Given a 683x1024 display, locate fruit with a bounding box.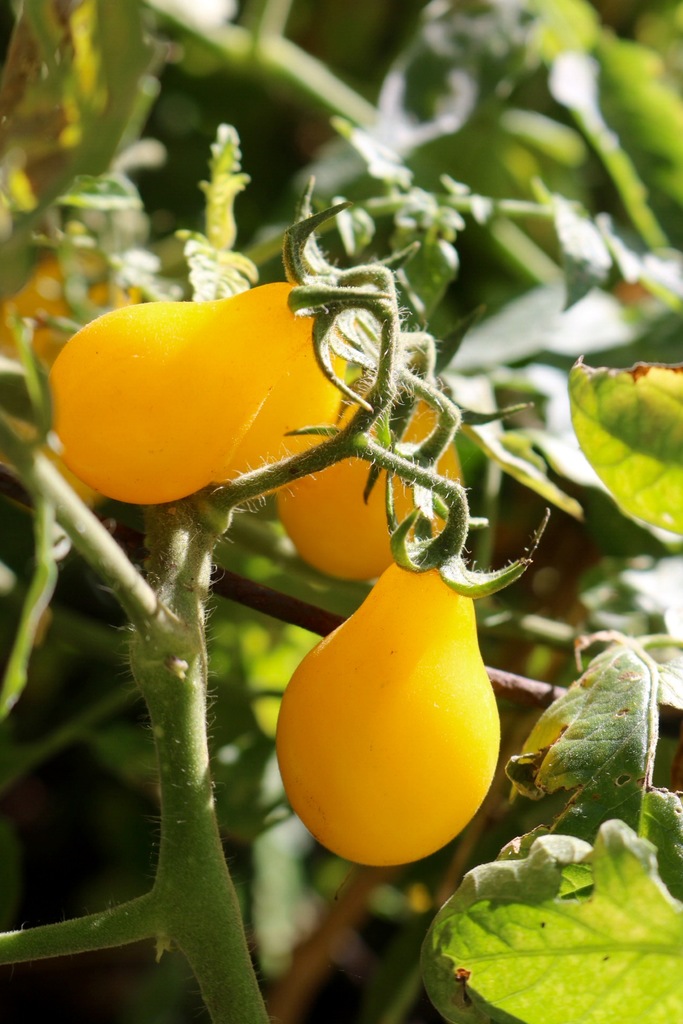
Located: <bbox>279, 569, 511, 861</bbox>.
